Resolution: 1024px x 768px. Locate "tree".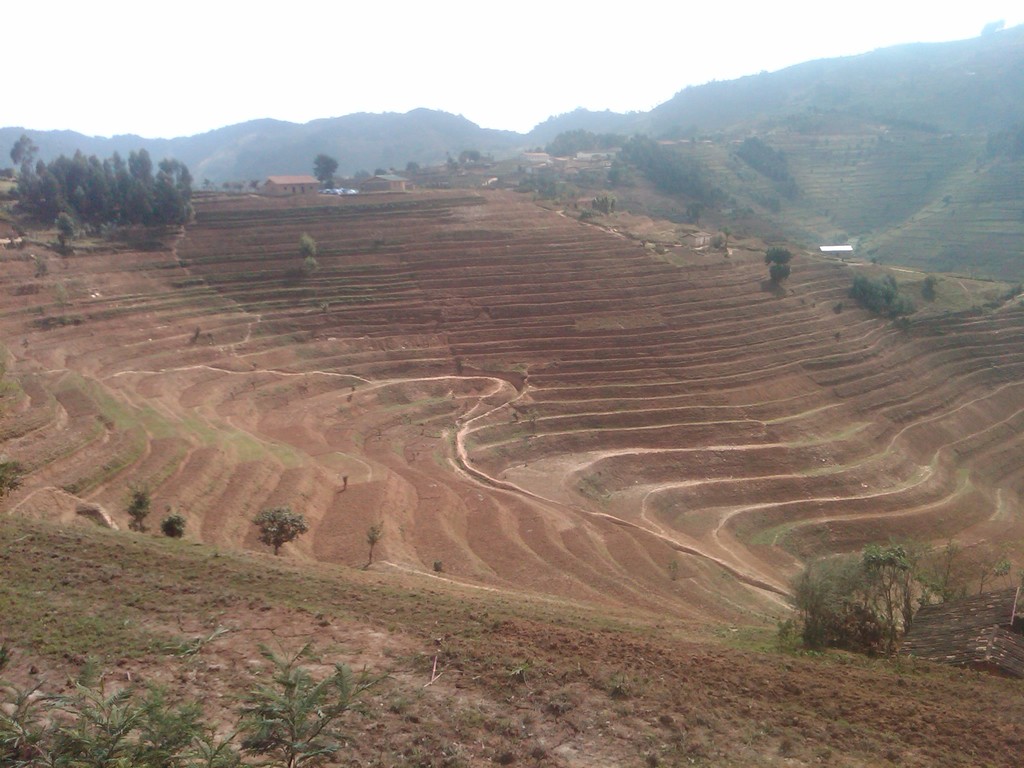
Rect(374, 167, 384, 173).
